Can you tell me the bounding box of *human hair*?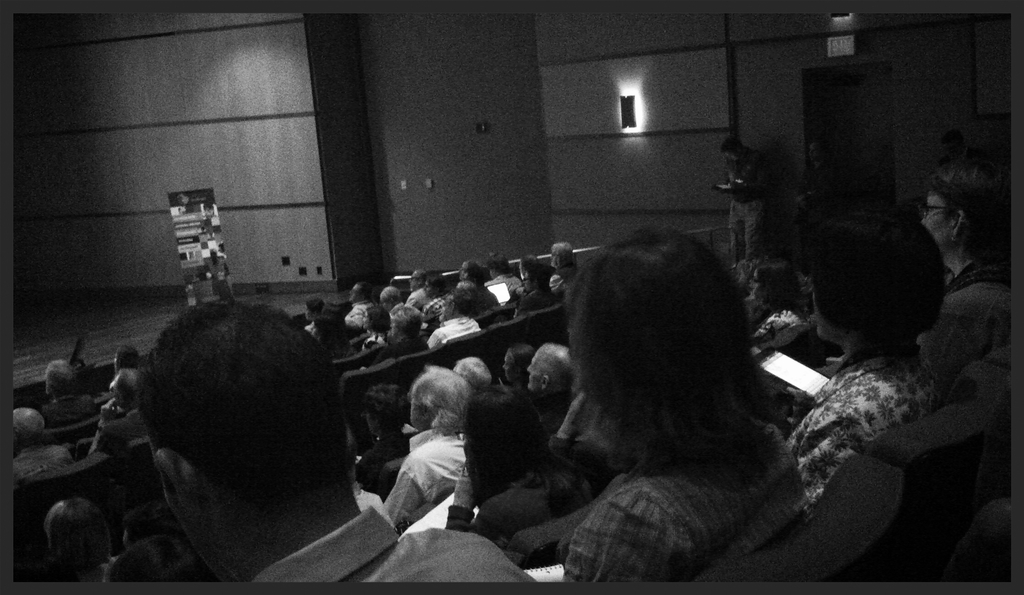
<bbox>360, 381, 405, 434</bbox>.
